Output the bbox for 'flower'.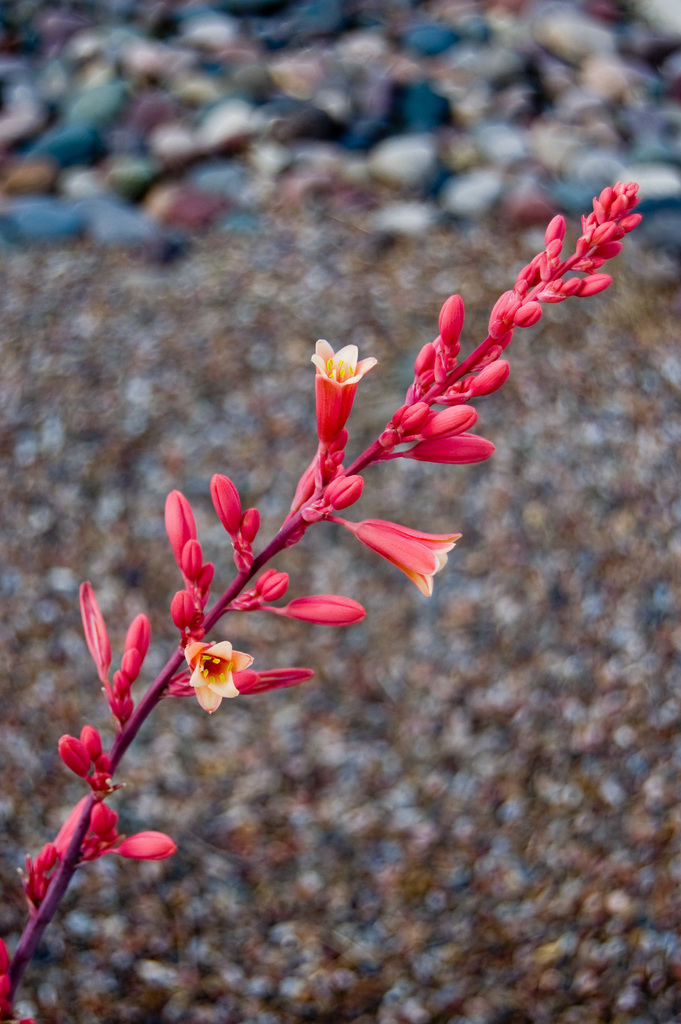
[346, 513, 459, 600].
